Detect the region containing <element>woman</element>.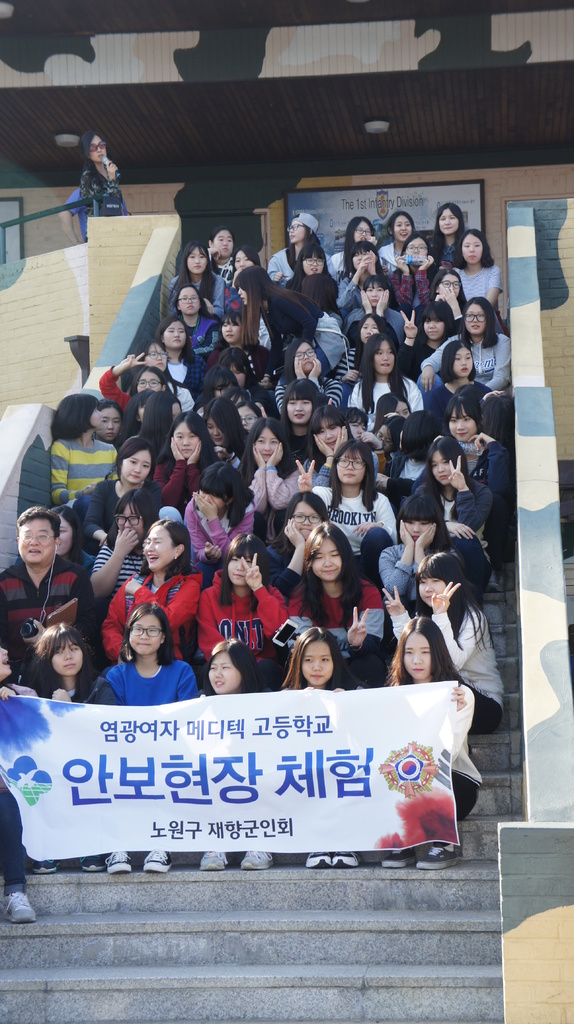
l=17, t=621, r=113, b=877.
